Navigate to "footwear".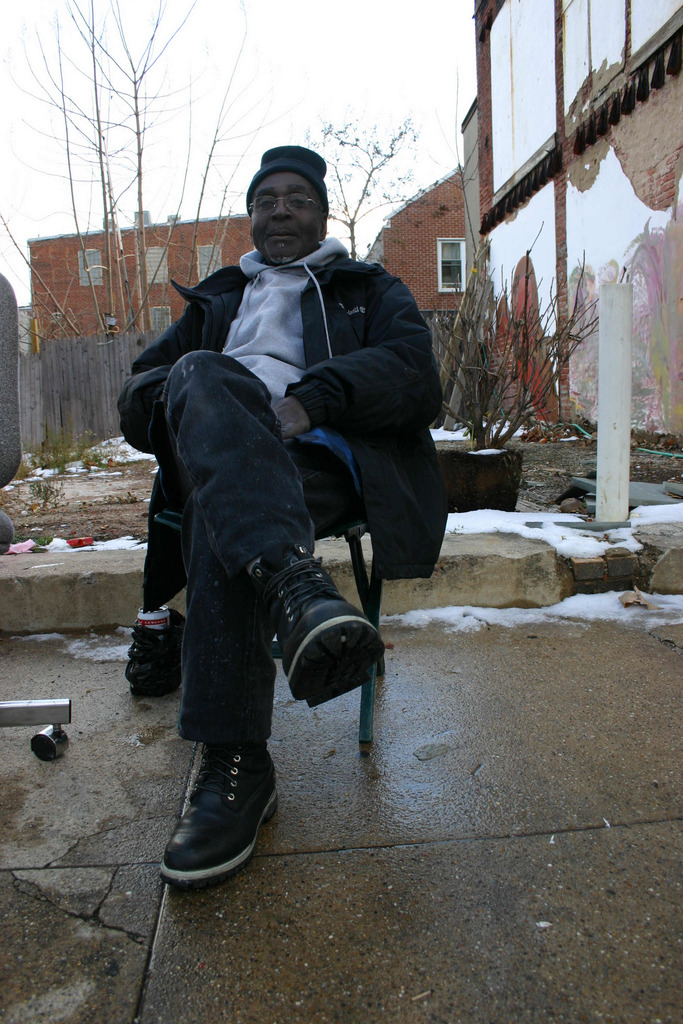
Navigation target: bbox(245, 541, 390, 717).
